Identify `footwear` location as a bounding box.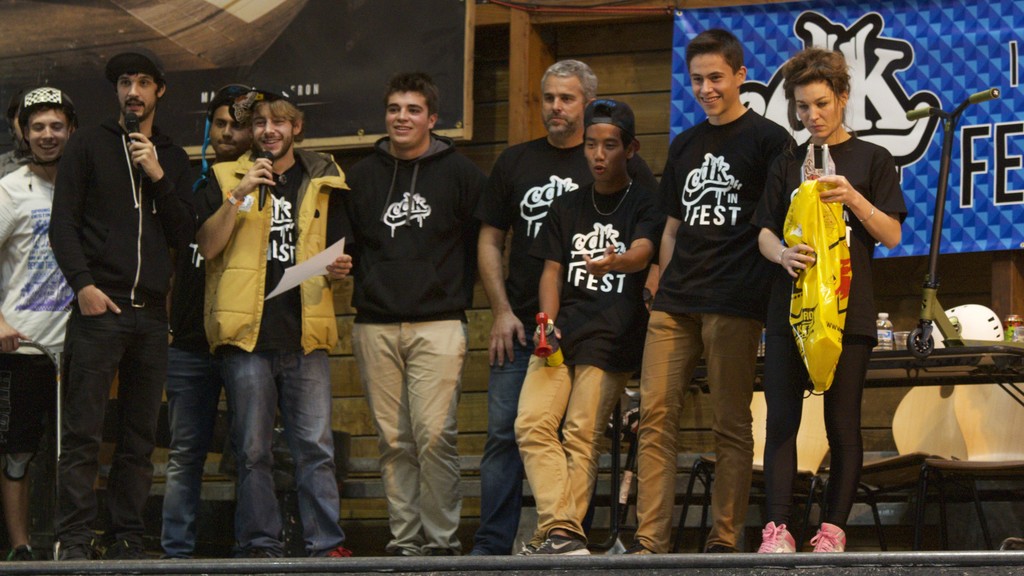
[x1=810, y1=519, x2=851, y2=549].
